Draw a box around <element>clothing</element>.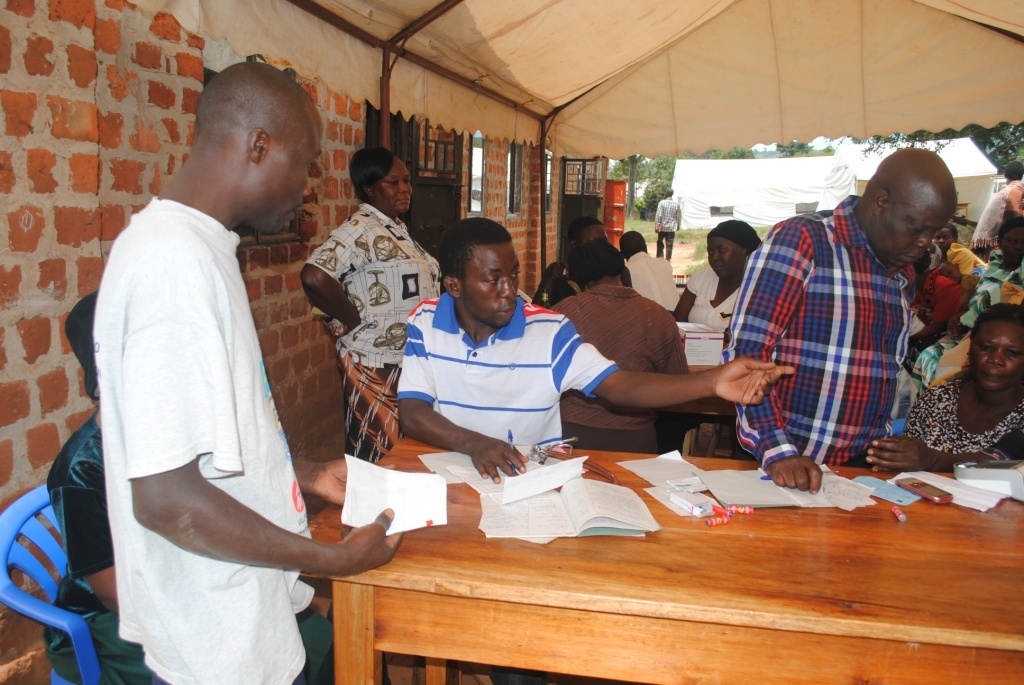
box(47, 414, 338, 684).
